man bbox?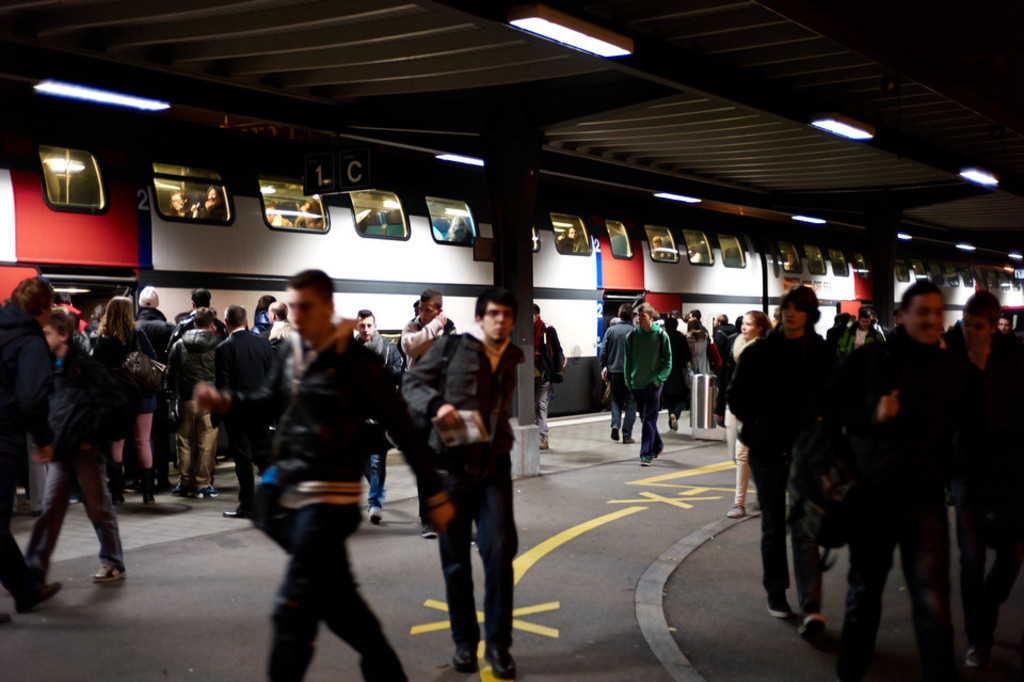
809 287 983 681
